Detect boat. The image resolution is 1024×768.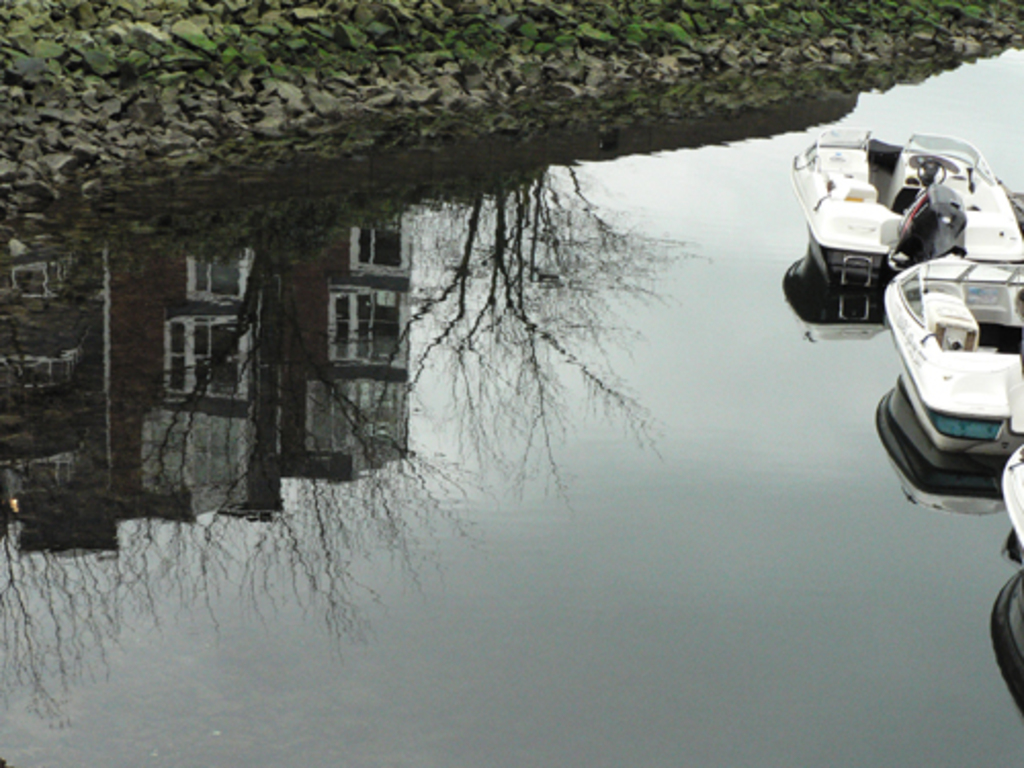
(x1=784, y1=121, x2=1022, y2=287).
